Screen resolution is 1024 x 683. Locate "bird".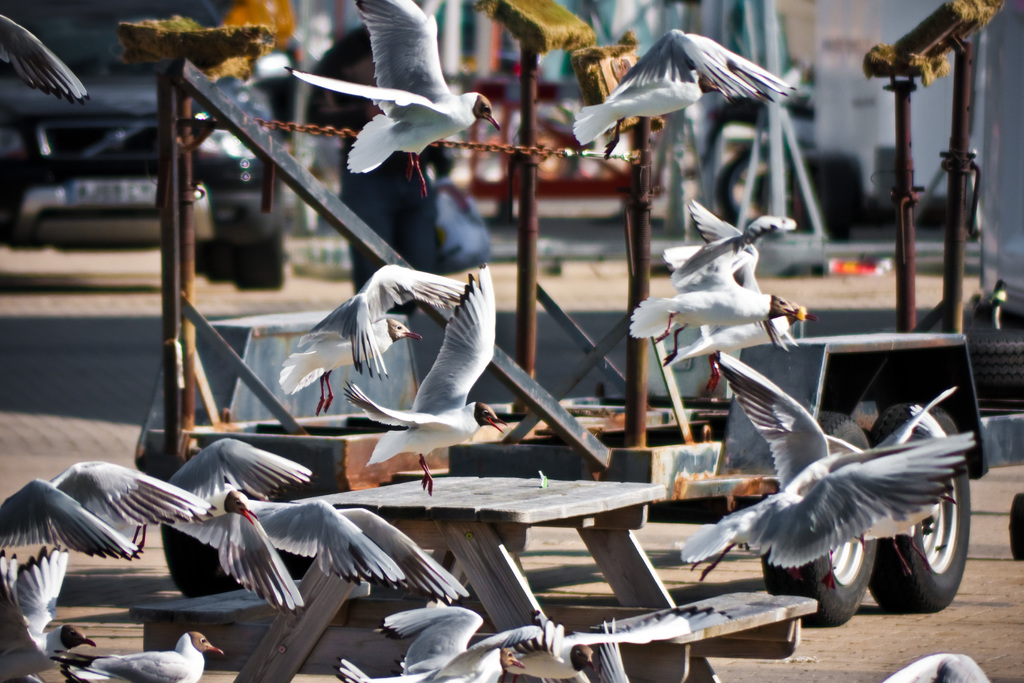
(x1=632, y1=269, x2=814, y2=365).
